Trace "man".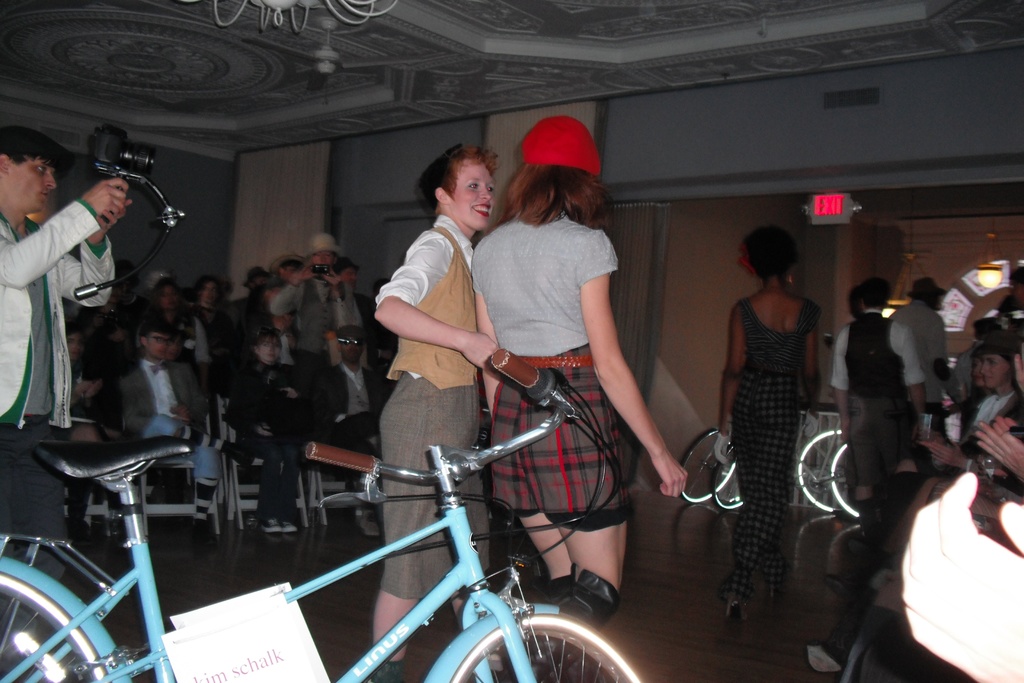
Traced to x1=118, y1=323, x2=221, y2=565.
